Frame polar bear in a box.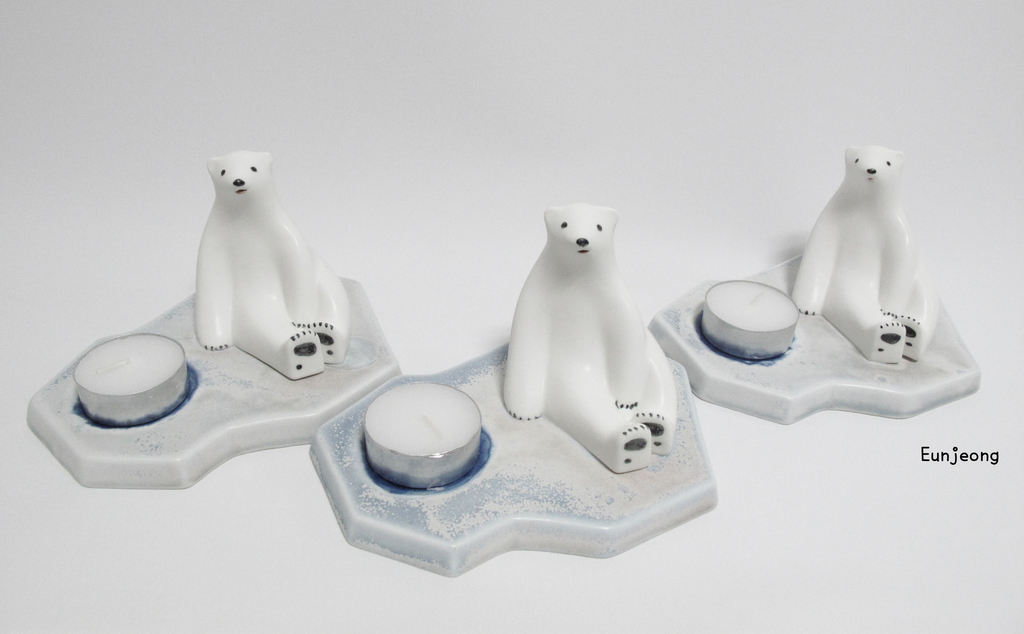
bbox(496, 200, 678, 477).
